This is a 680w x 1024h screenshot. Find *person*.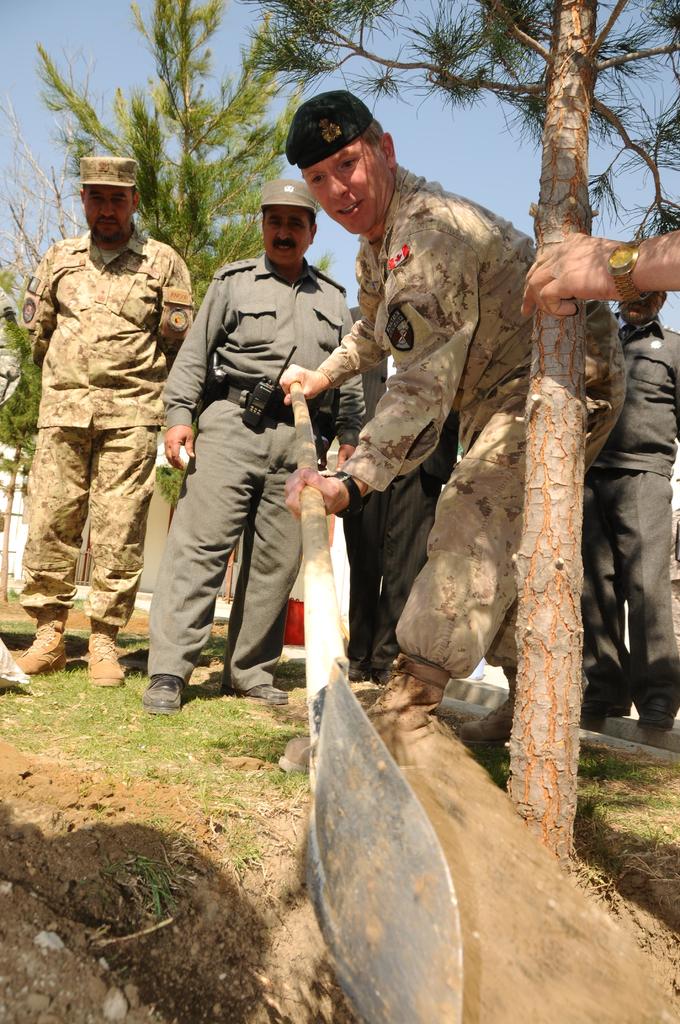
Bounding box: bbox=(583, 280, 679, 732).
